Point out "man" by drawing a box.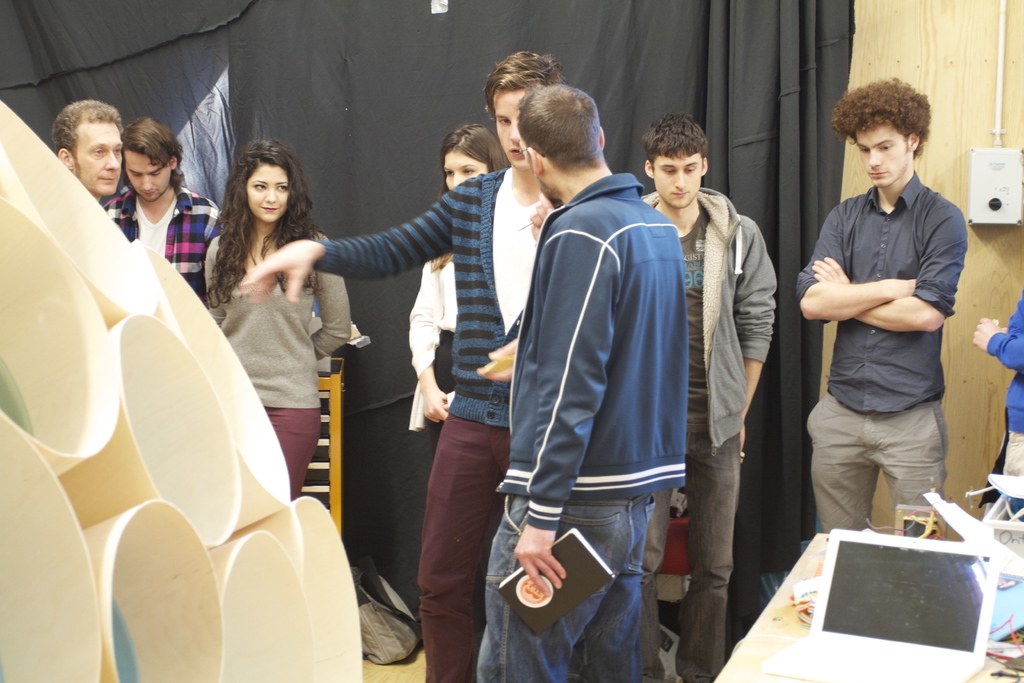
<box>107,124,221,305</box>.
